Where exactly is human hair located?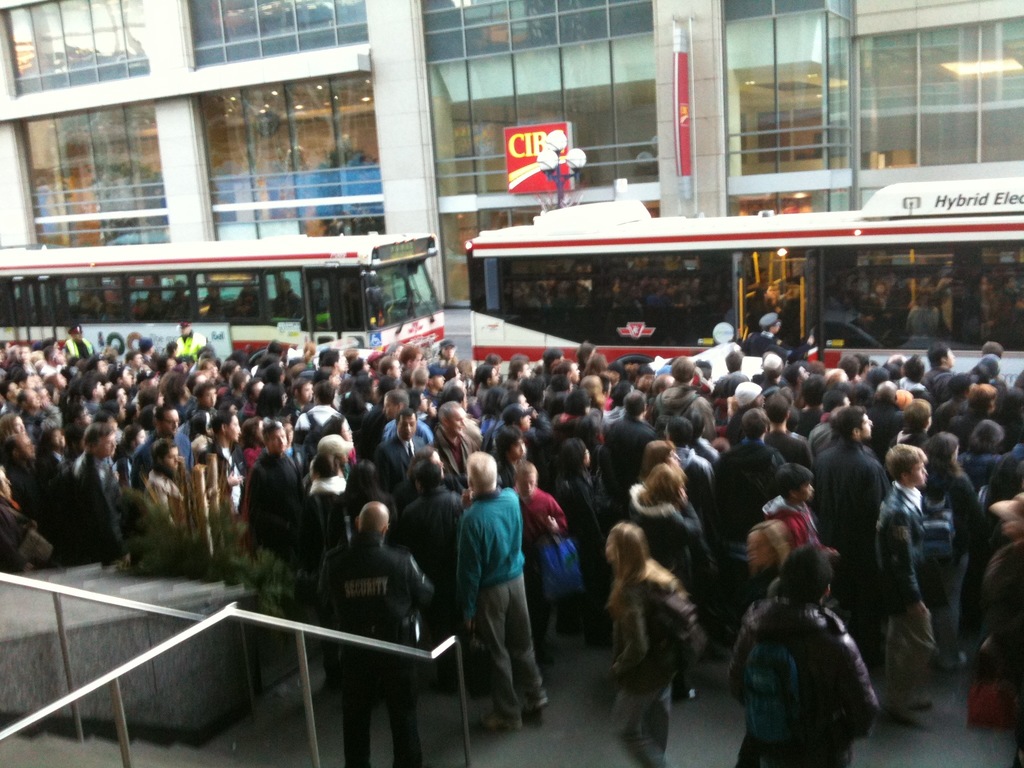
Its bounding box is 152 437 180 472.
